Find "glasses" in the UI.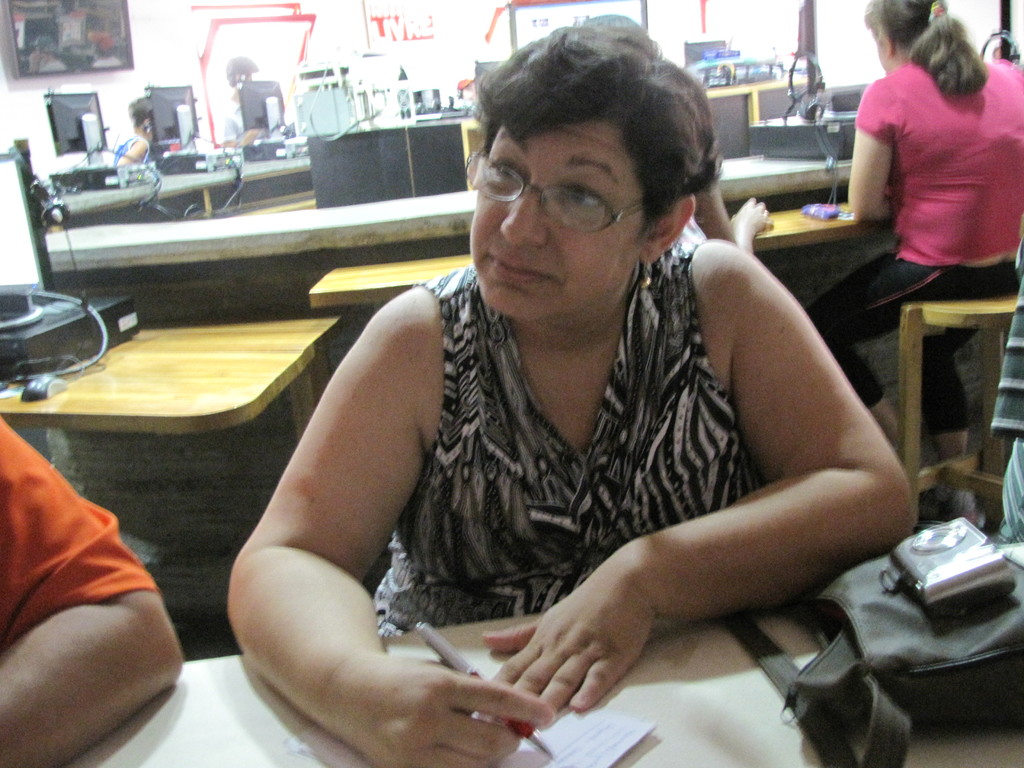
UI element at [466,146,644,236].
